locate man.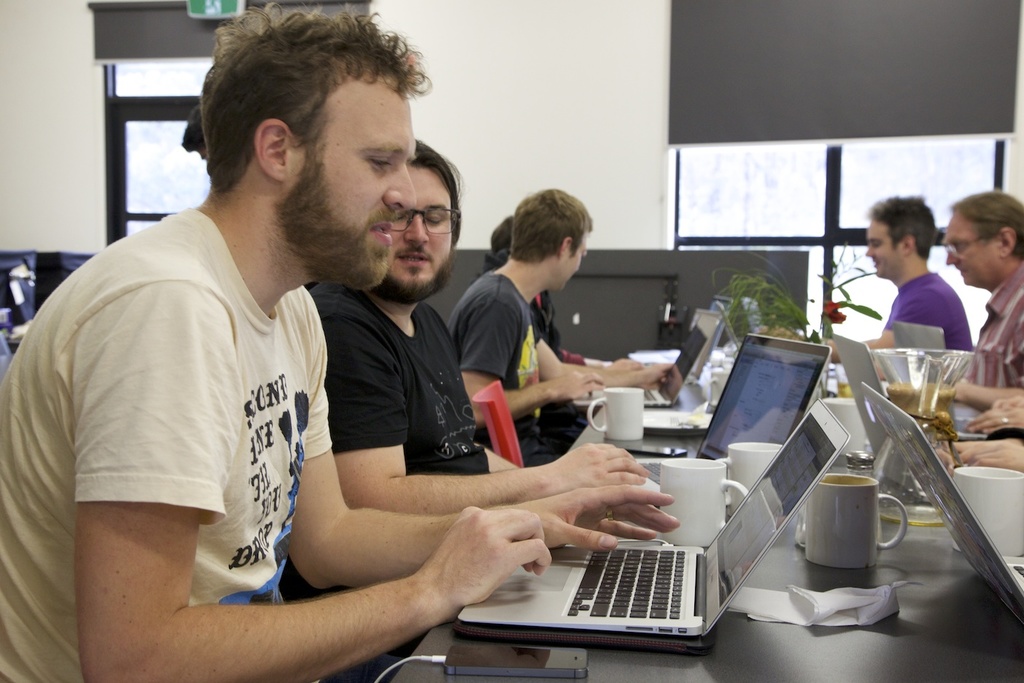
Bounding box: (941,193,1023,390).
